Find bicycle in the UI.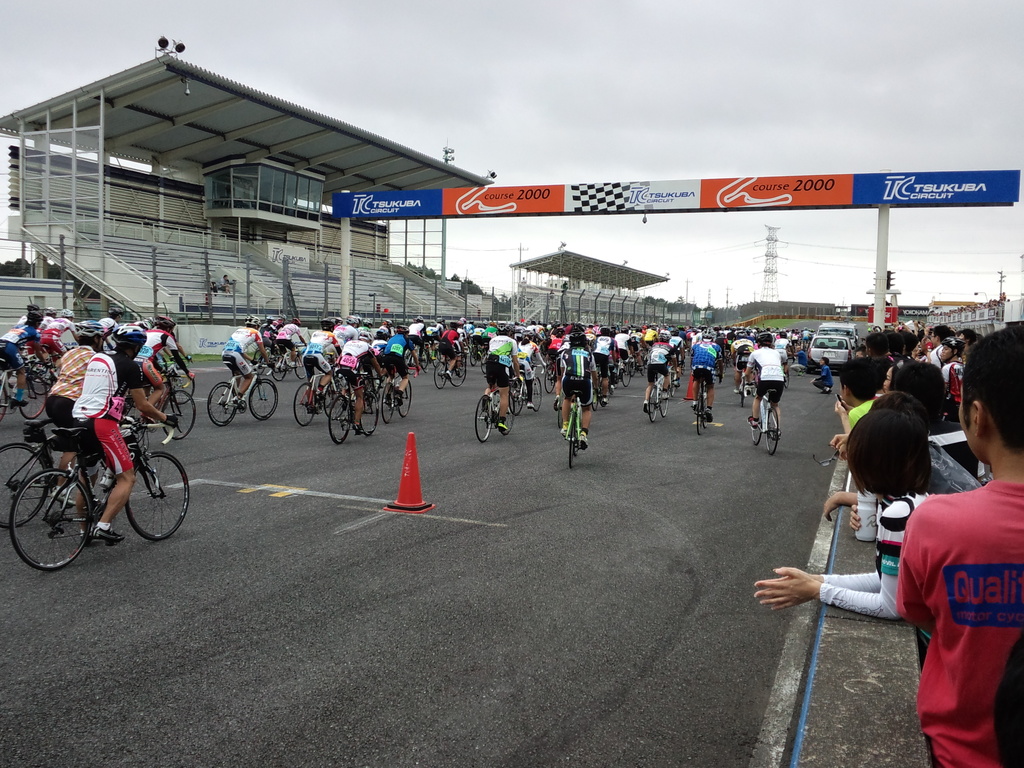
UI element at (4, 361, 46, 401).
